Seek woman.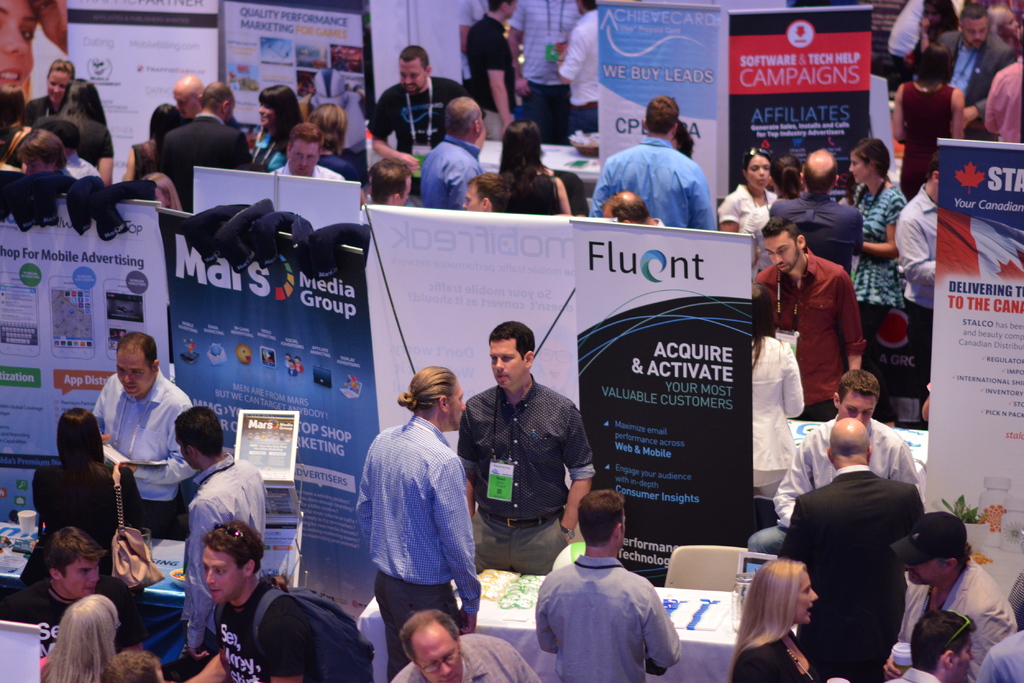
54:79:118:188.
